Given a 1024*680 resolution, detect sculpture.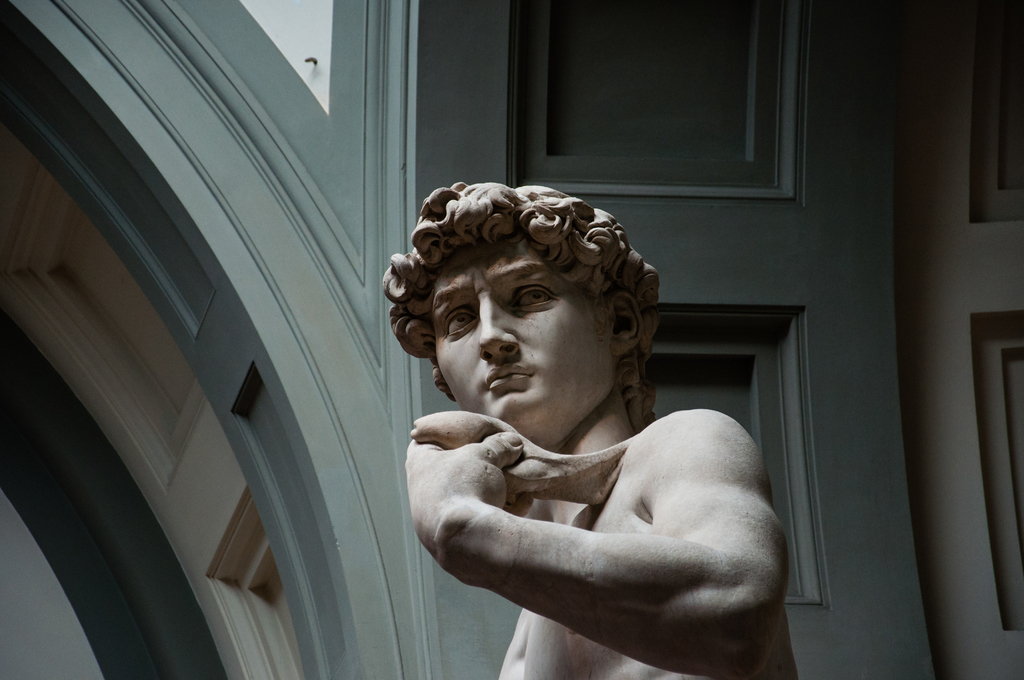
bbox=[350, 202, 811, 679].
